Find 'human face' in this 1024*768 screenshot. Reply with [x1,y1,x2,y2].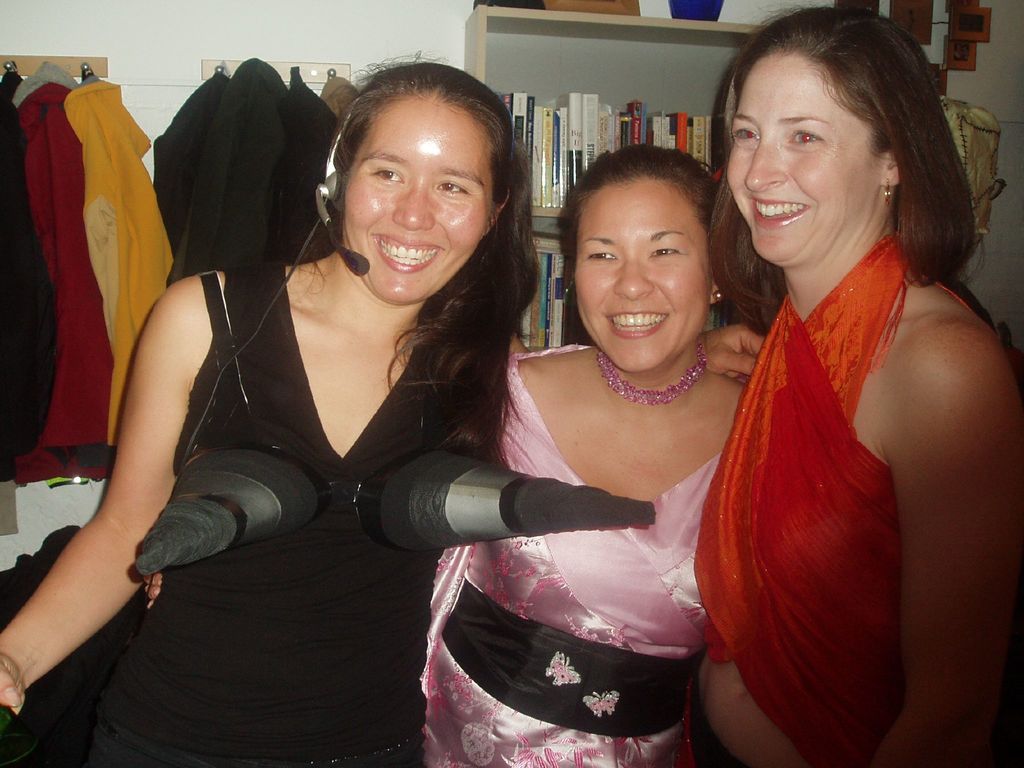
[728,54,884,260].
